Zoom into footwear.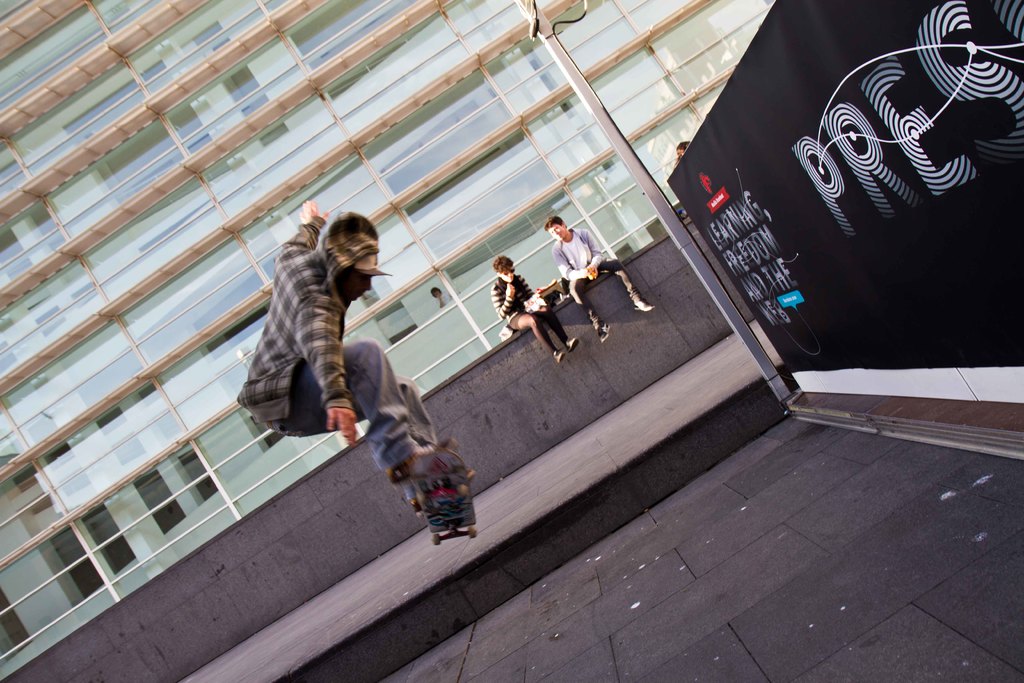
Zoom target: [412,466,476,513].
